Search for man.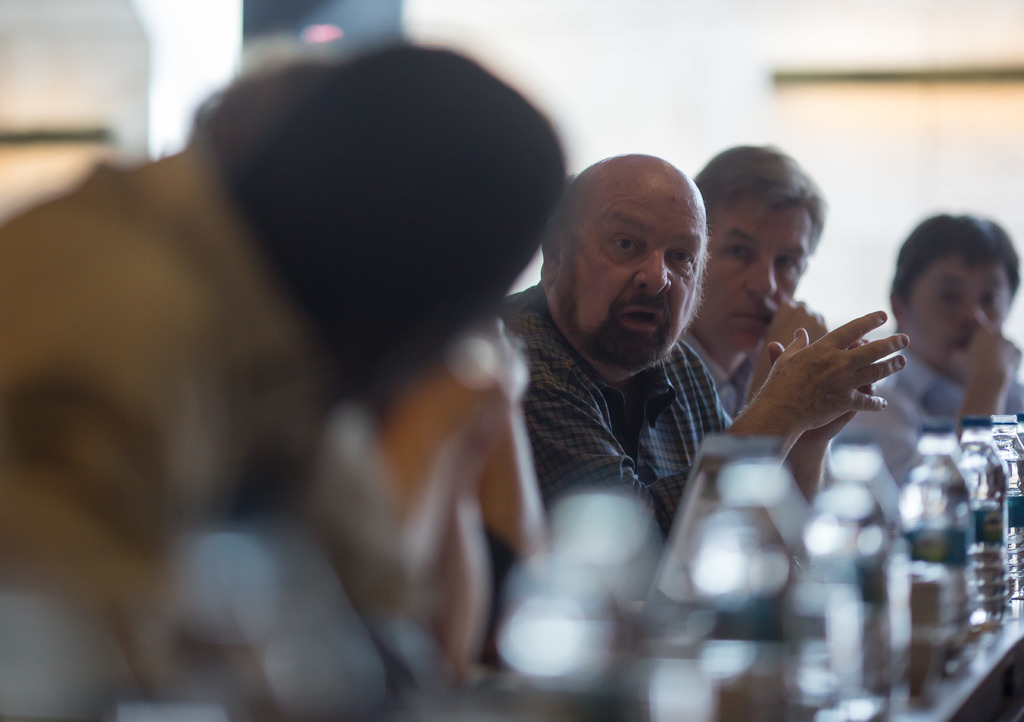
Found at bbox(497, 146, 909, 540).
